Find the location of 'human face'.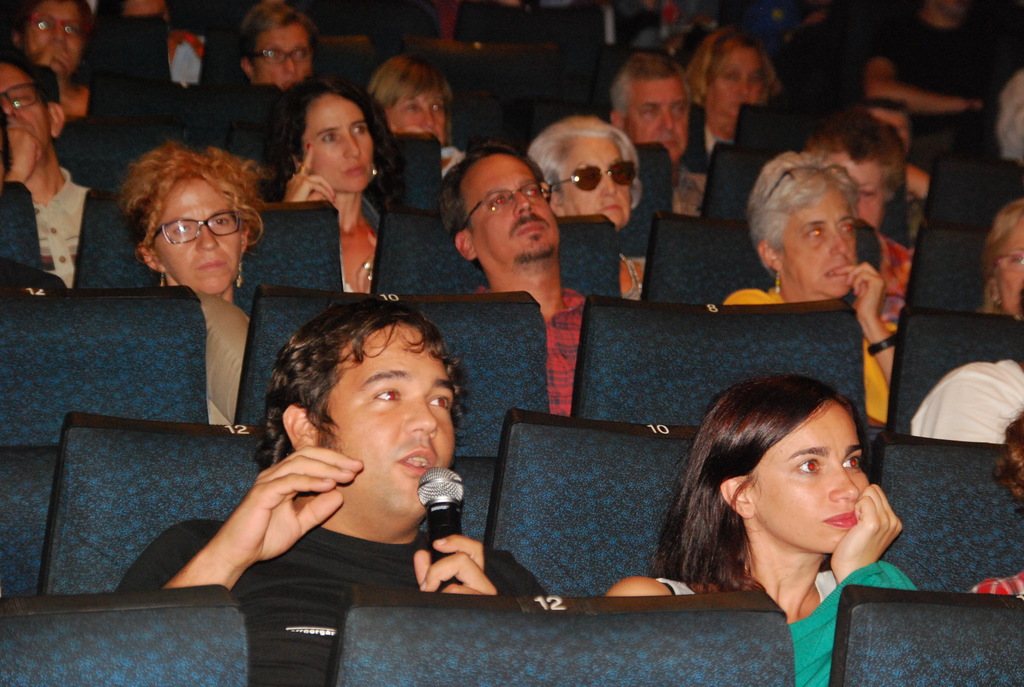
Location: x1=630 y1=78 x2=691 y2=161.
